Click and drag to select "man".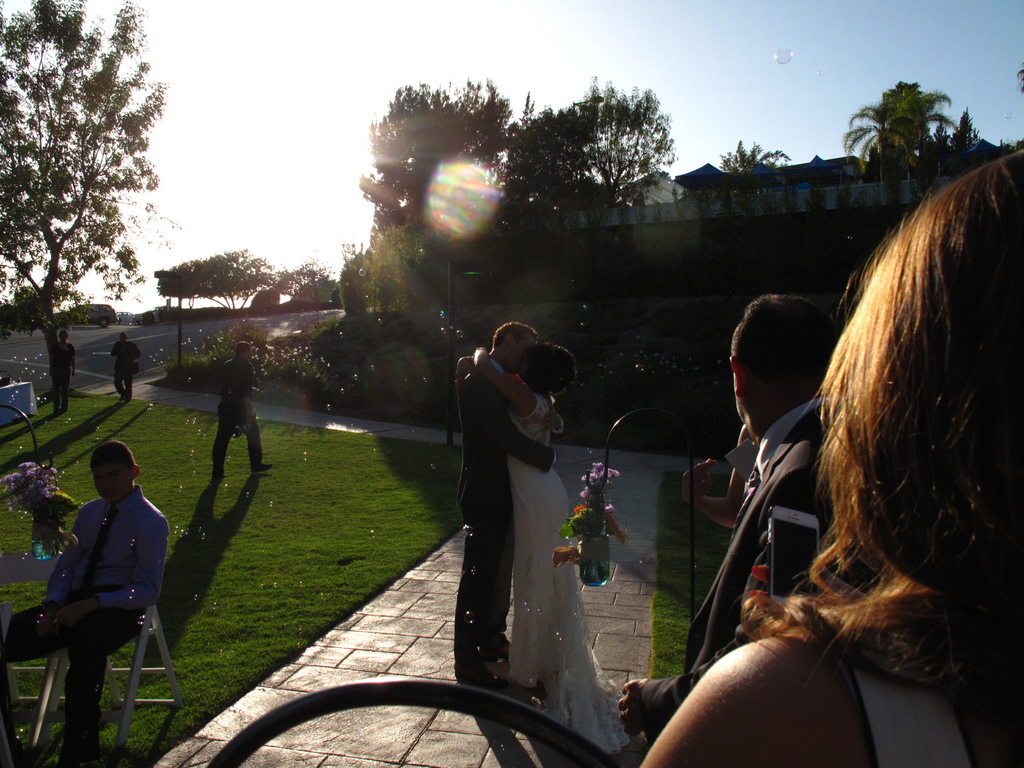
Selection: pyautogui.locateOnScreen(56, 332, 78, 414).
